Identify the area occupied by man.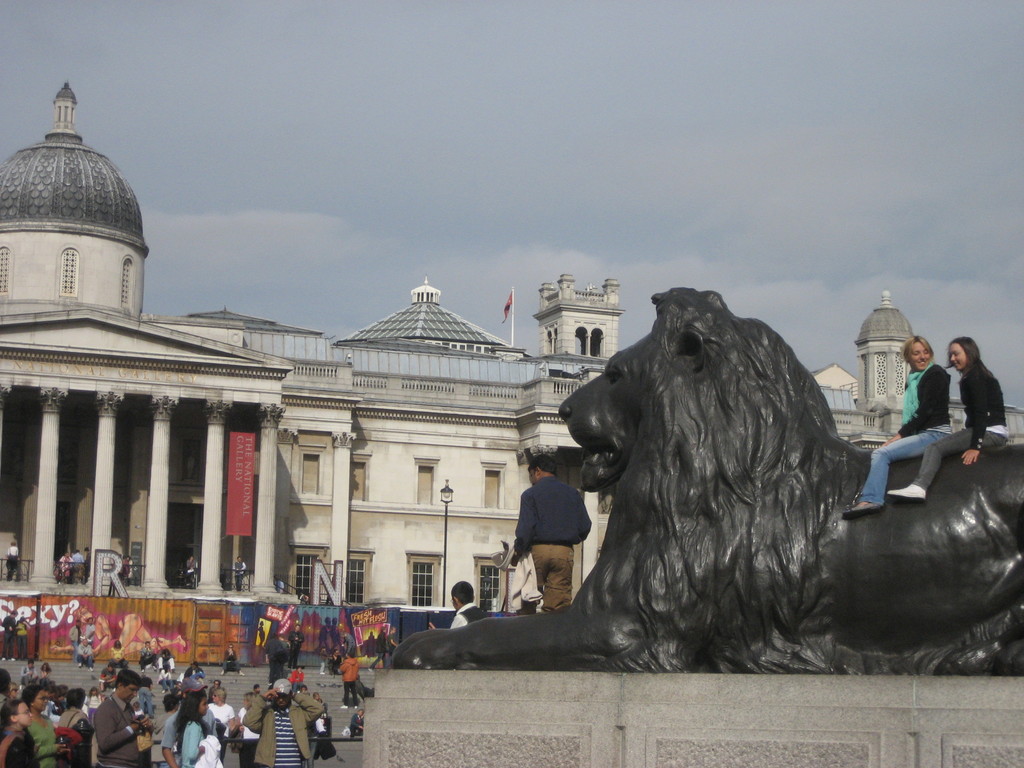
Area: bbox=(74, 548, 84, 580).
